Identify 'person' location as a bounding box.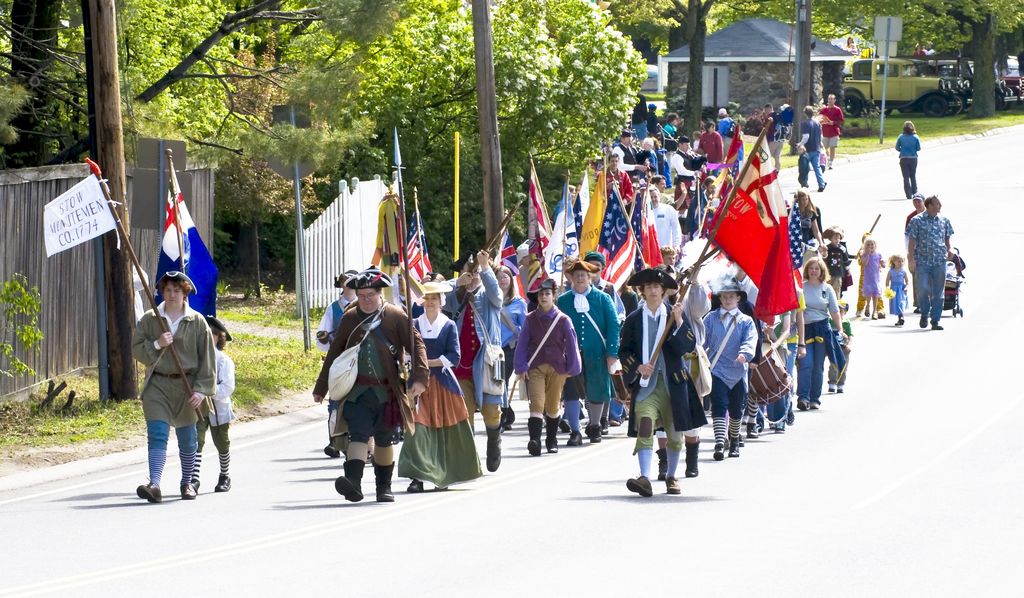
left=135, top=271, right=216, bottom=508.
